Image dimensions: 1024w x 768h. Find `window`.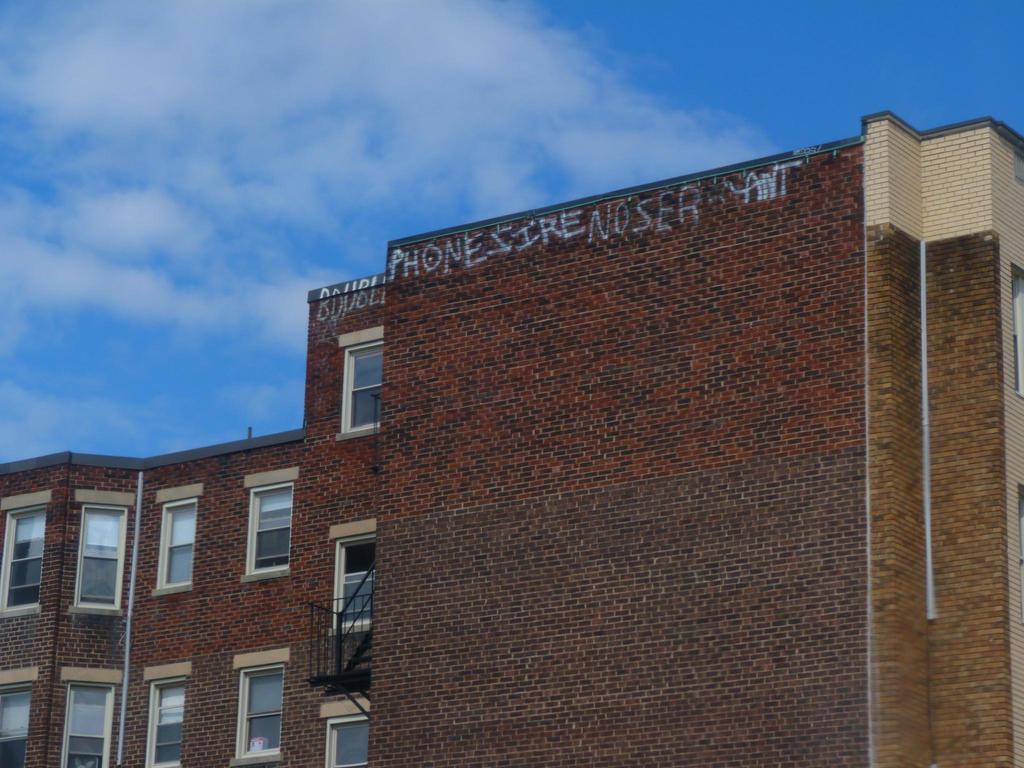
(0,503,47,620).
